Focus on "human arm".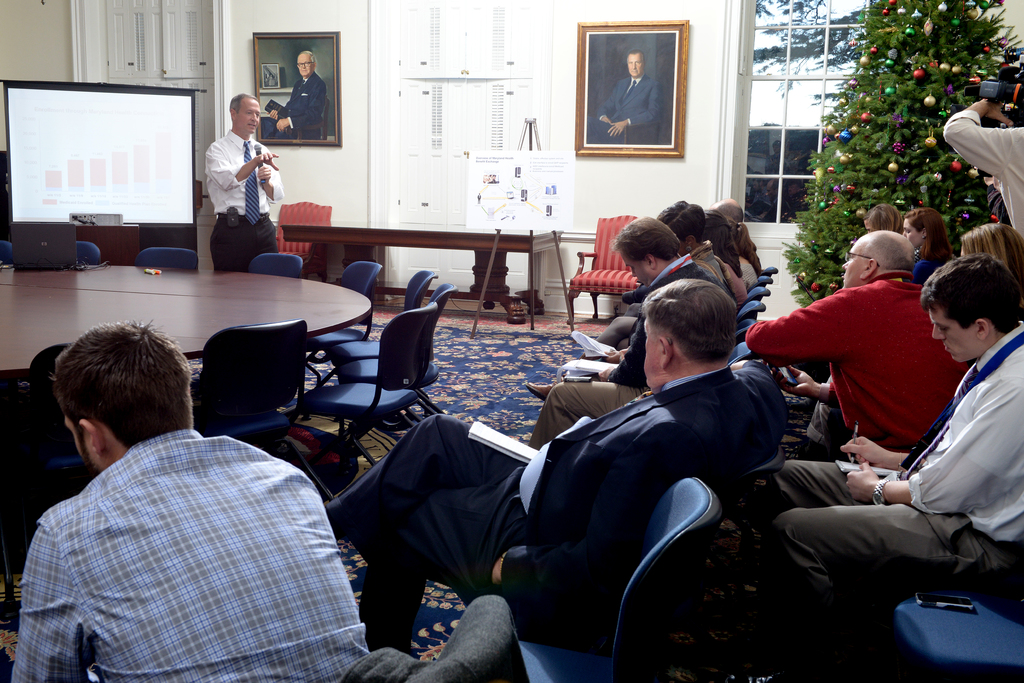
Focused at 252,170,283,203.
